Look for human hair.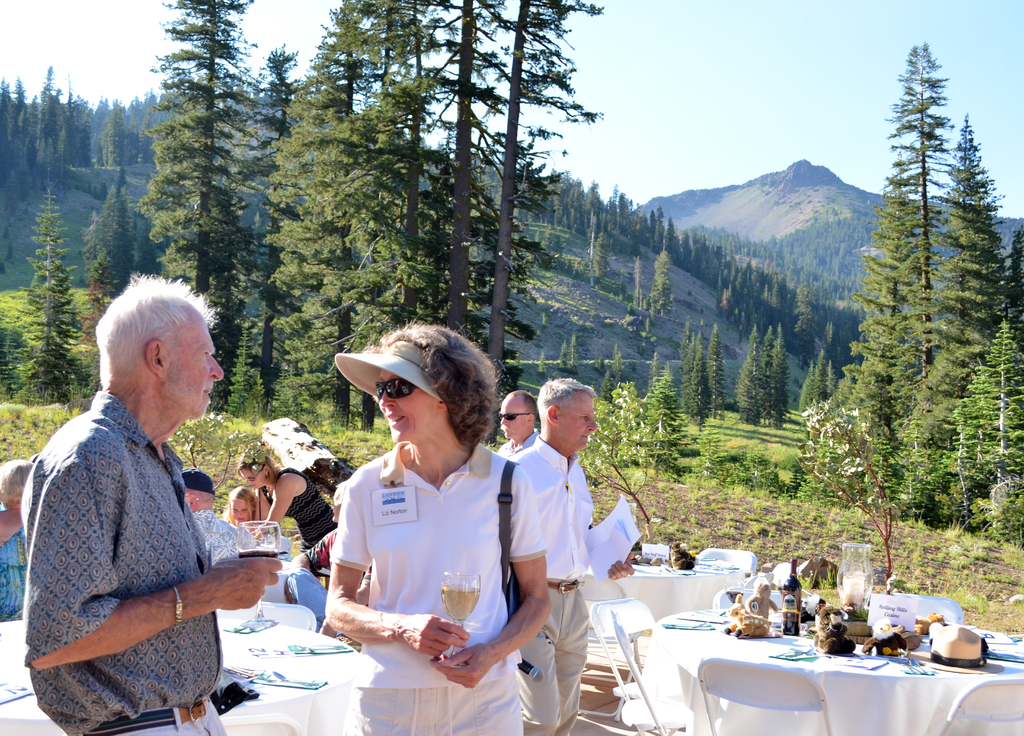
Found: (left=535, top=377, right=590, bottom=419).
